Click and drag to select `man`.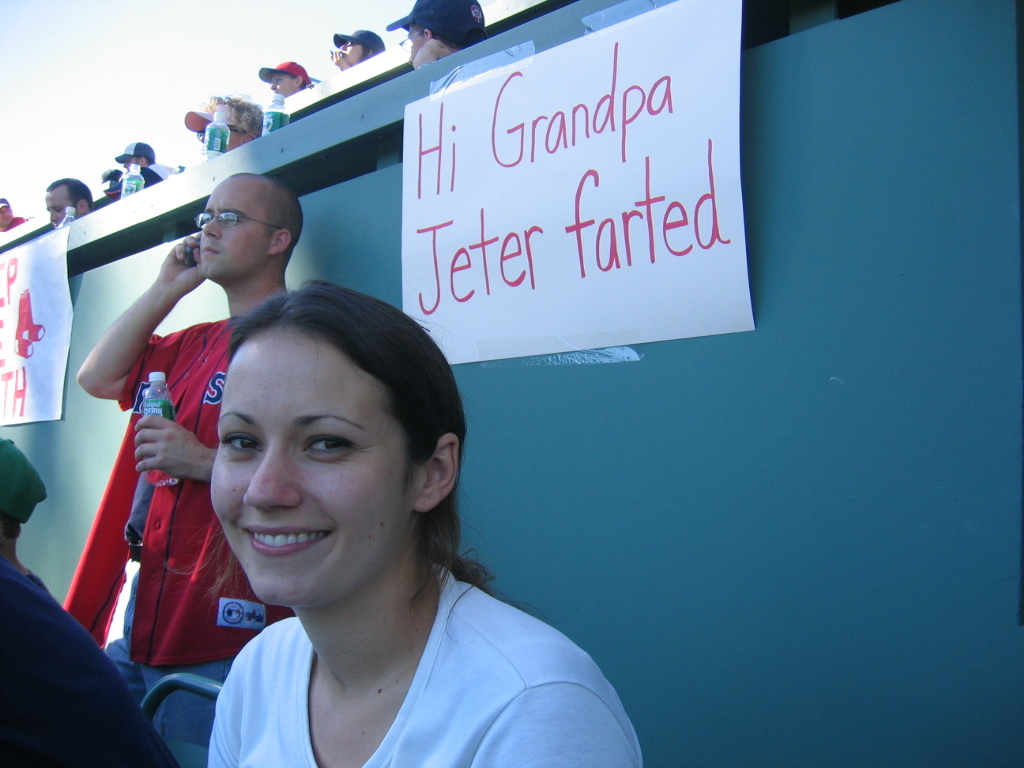
Selection: 0/436/184/767.
